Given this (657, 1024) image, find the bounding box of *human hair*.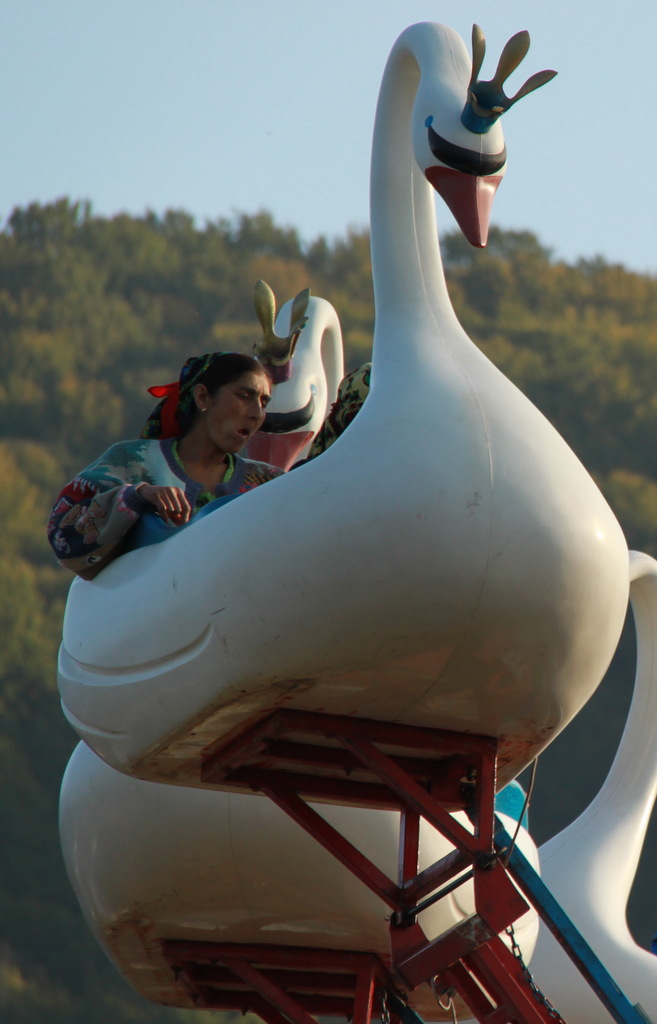
pyautogui.locateOnScreen(186, 353, 266, 436).
